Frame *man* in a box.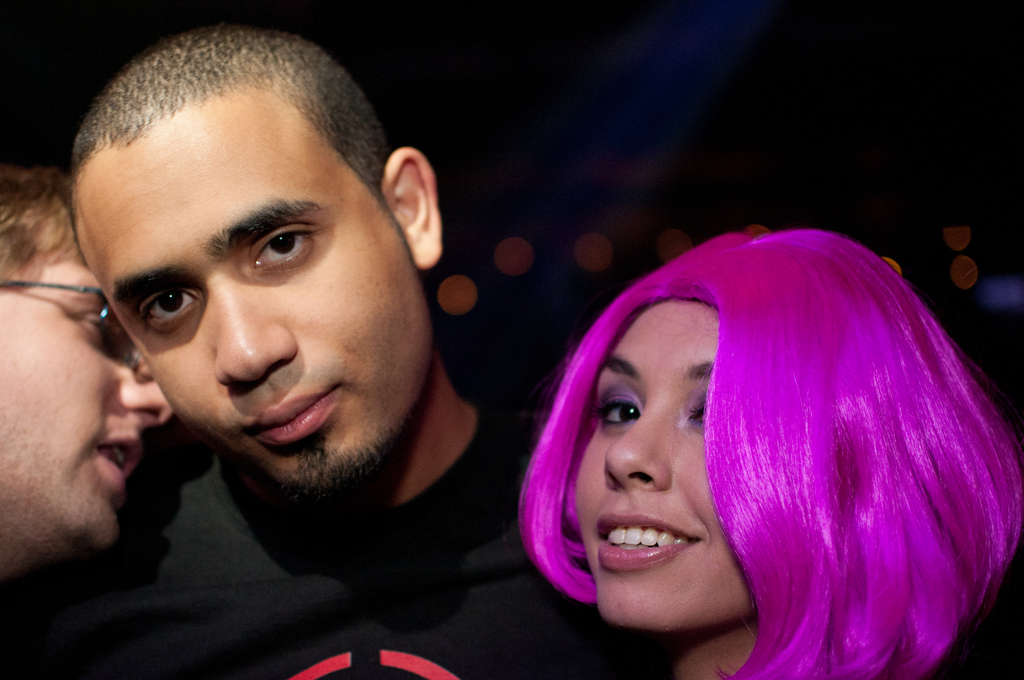
[0,166,177,589].
